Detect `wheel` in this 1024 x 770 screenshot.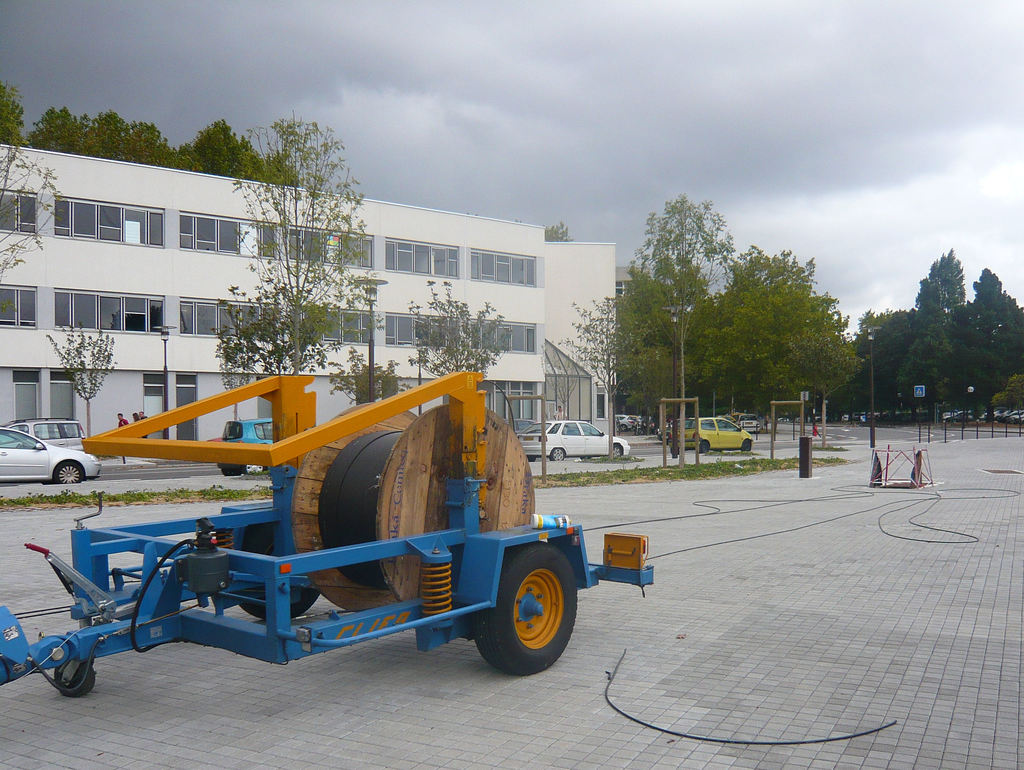
Detection: (549,448,563,461).
